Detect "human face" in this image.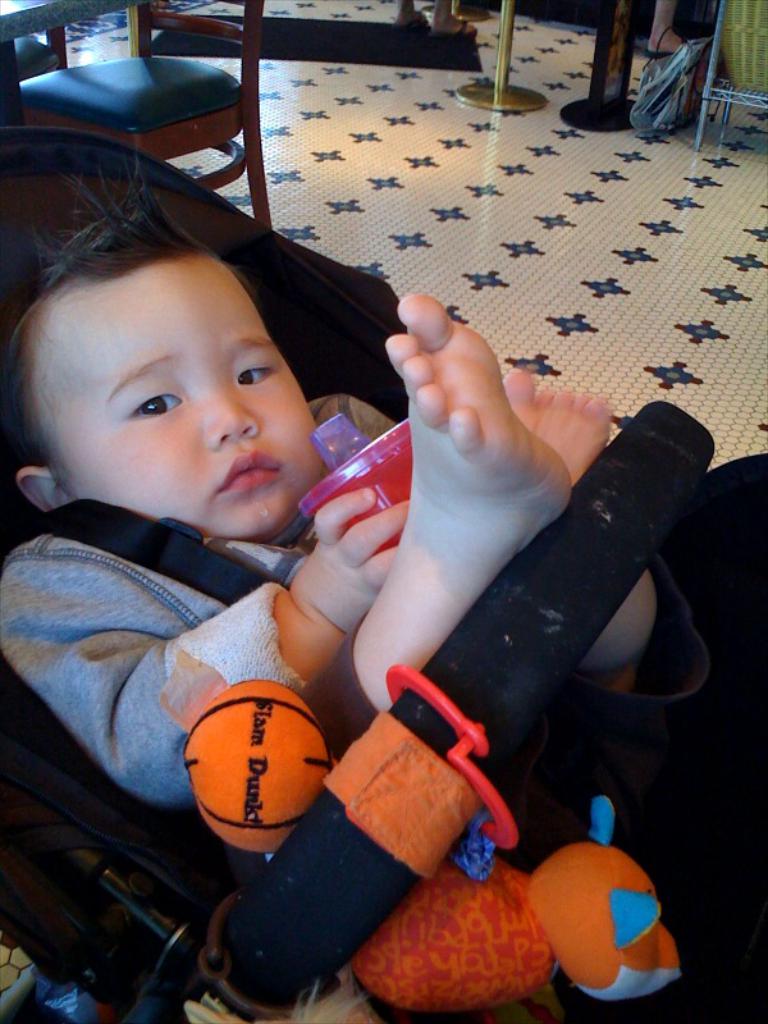
Detection: <bbox>28, 253, 323, 535</bbox>.
